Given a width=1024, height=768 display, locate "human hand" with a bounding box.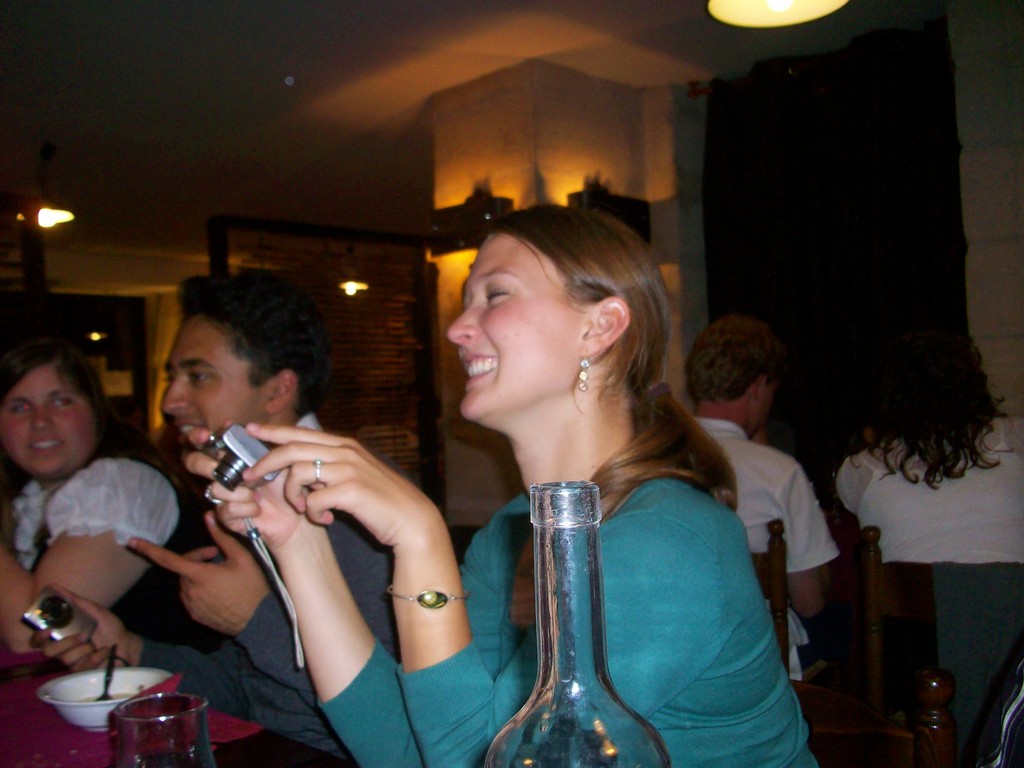
Located: [left=124, top=509, right=267, bottom=638].
